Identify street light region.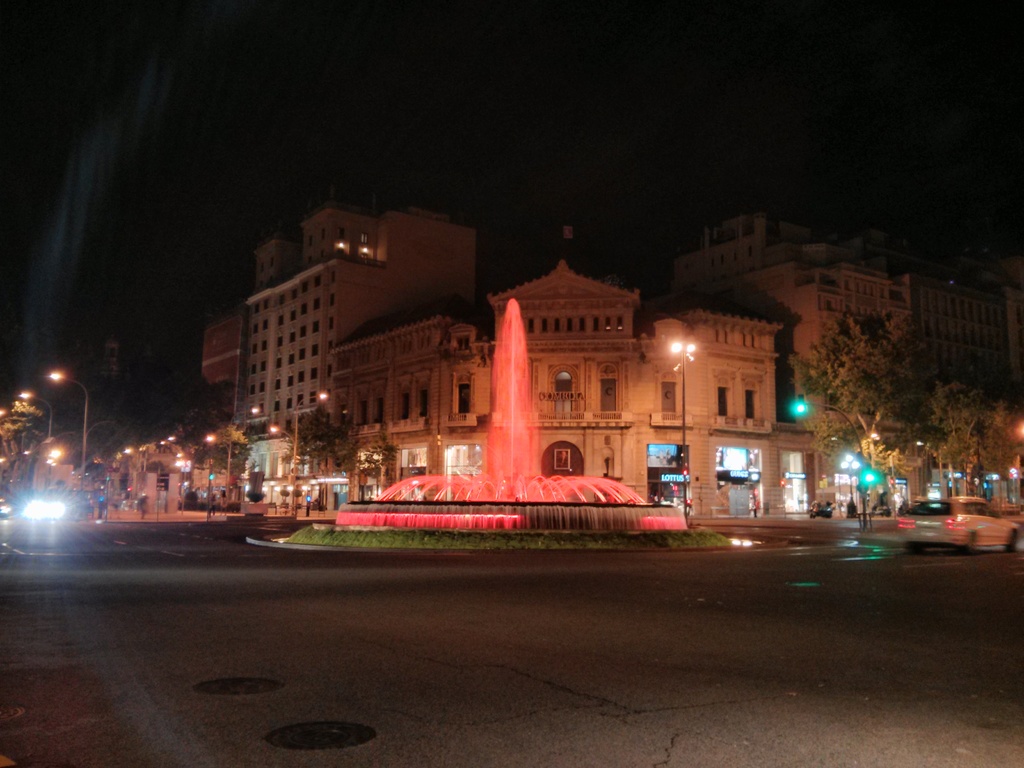
Region: [21, 387, 58, 490].
